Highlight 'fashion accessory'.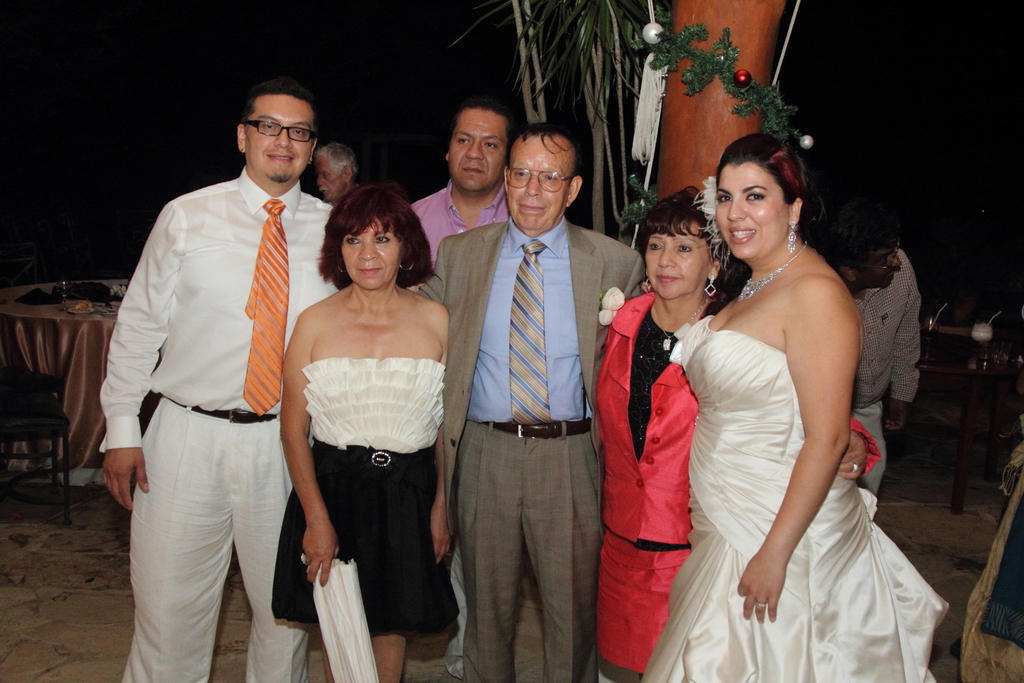
Highlighted region: pyautogui.locateOnScreen(597, 281, 623, 327).
